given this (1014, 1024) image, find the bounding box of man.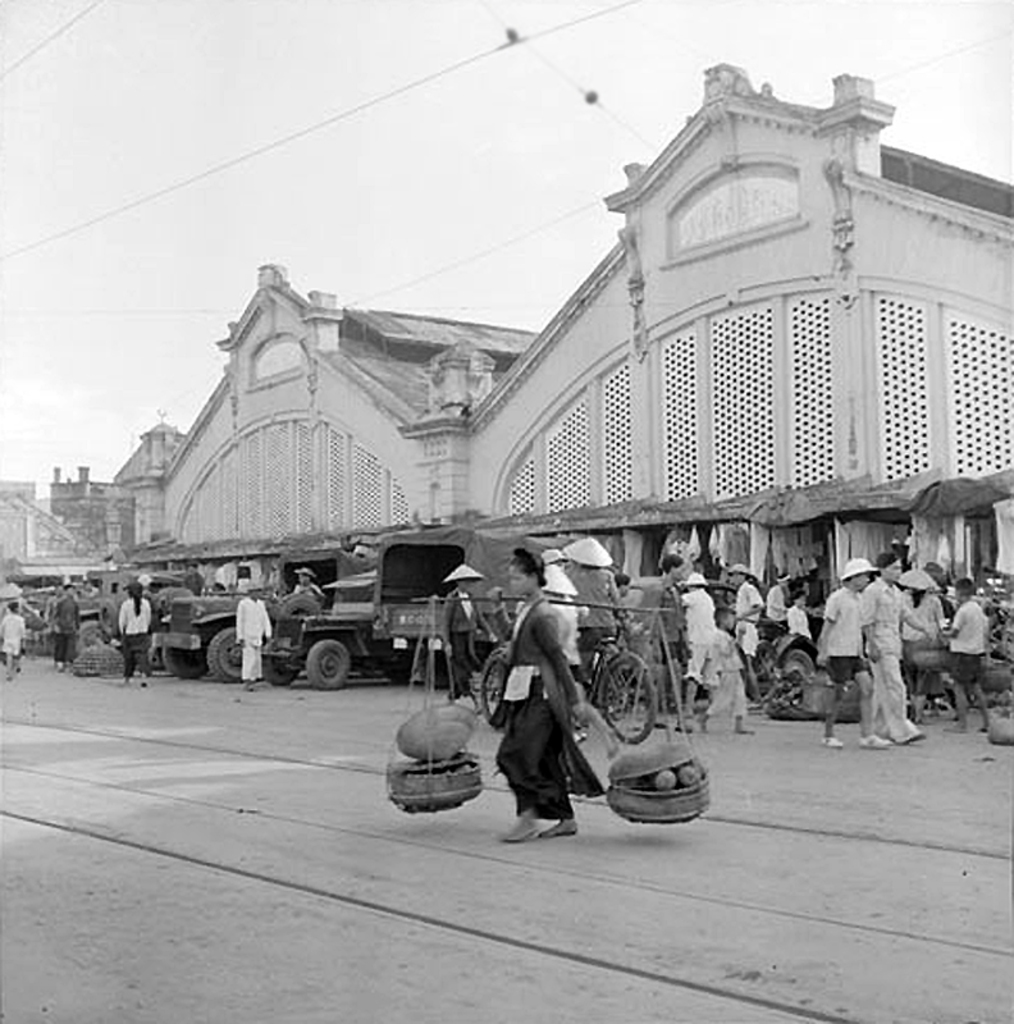
[822, 559, 889, 749].
